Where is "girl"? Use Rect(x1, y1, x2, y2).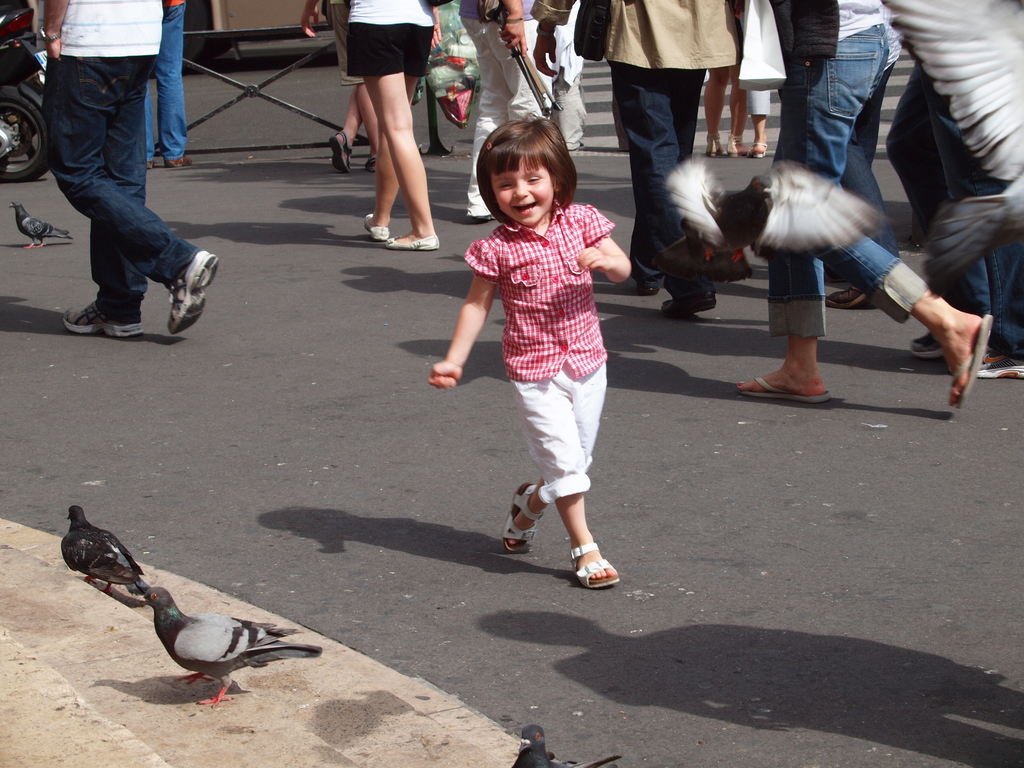
Rect(426, 121, 631, 586).
